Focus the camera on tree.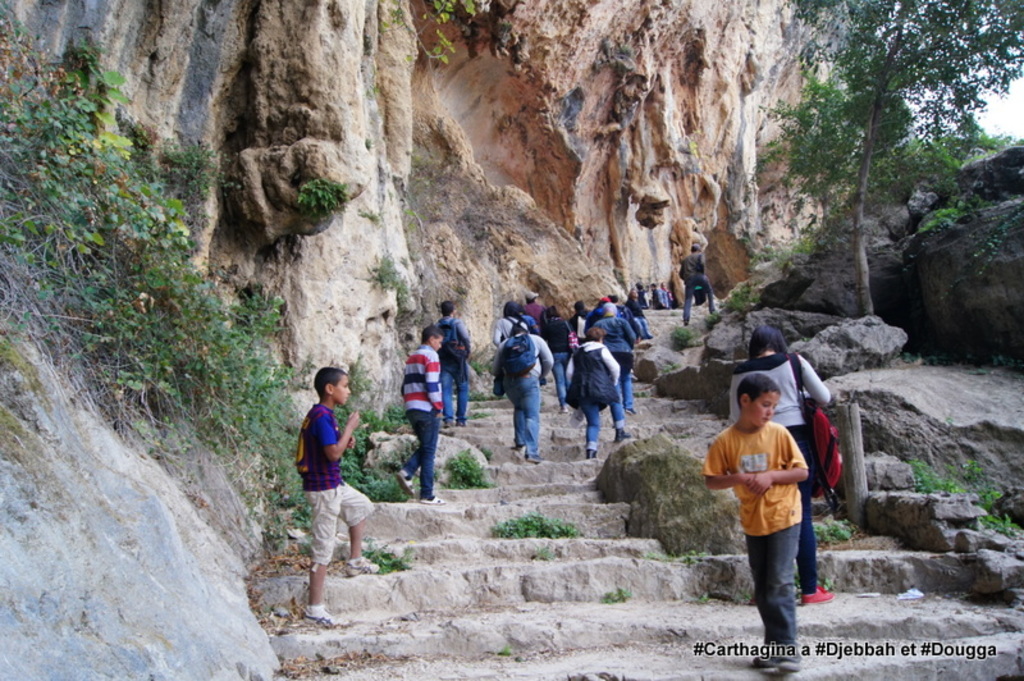
Focus region: 865:113:1023:187.
